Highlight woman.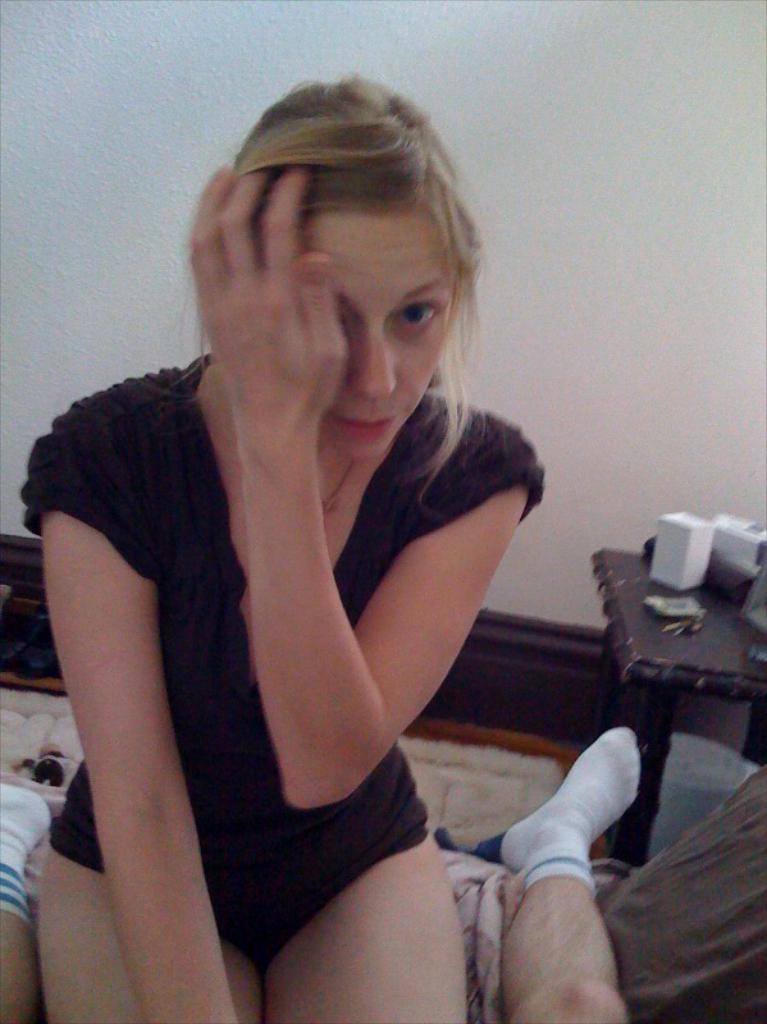
Highlighted region: {"left": 90, "top": 128, "right": 543, "bottom": 943}.
